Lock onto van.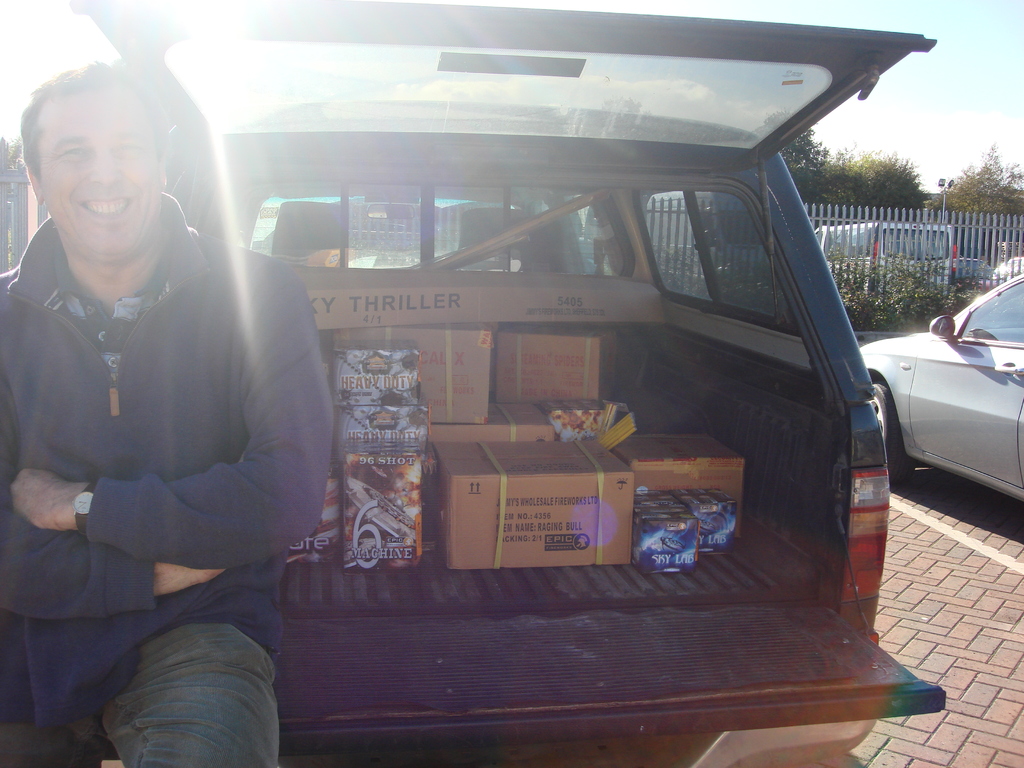
Locked: Rect(68, 0, 948, 767).
